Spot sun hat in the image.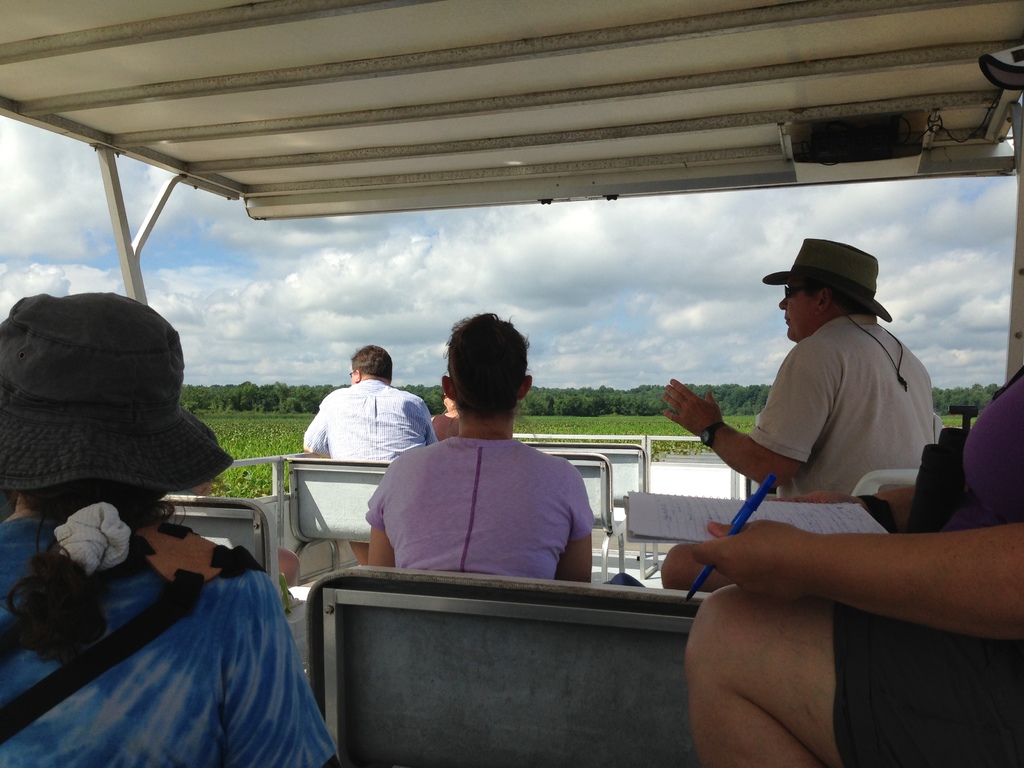
sun hat found at (left=758, top=233, right=909, bottom=388).
